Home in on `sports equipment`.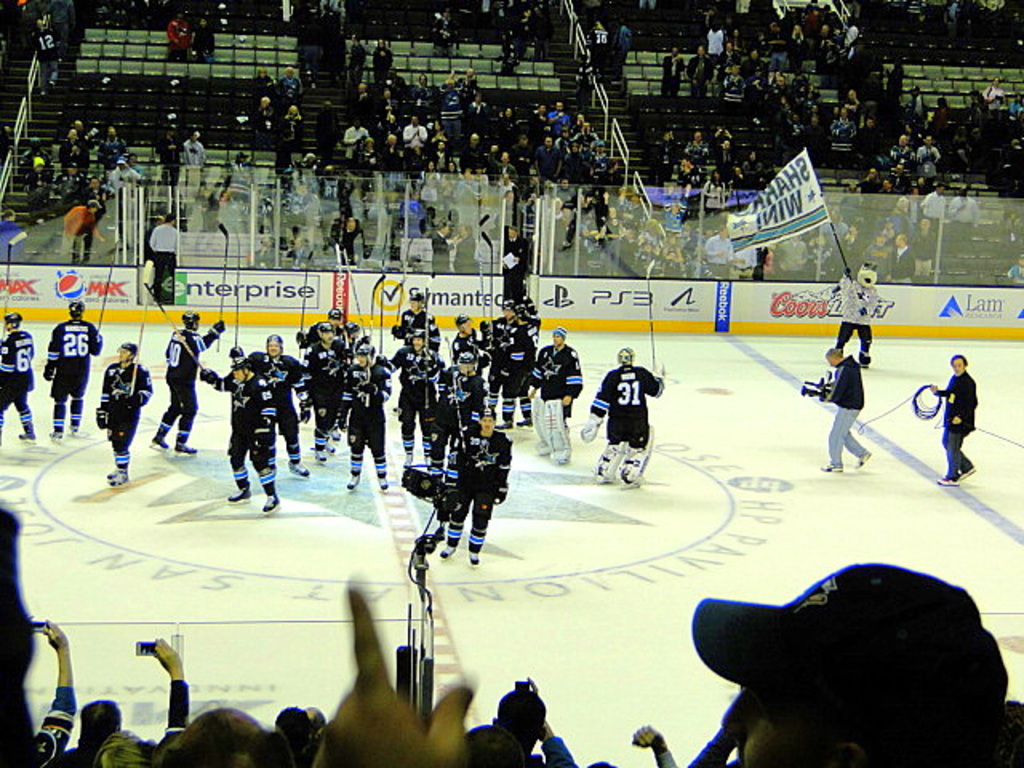
Homed in at crop(296, 250, 312, 358).
